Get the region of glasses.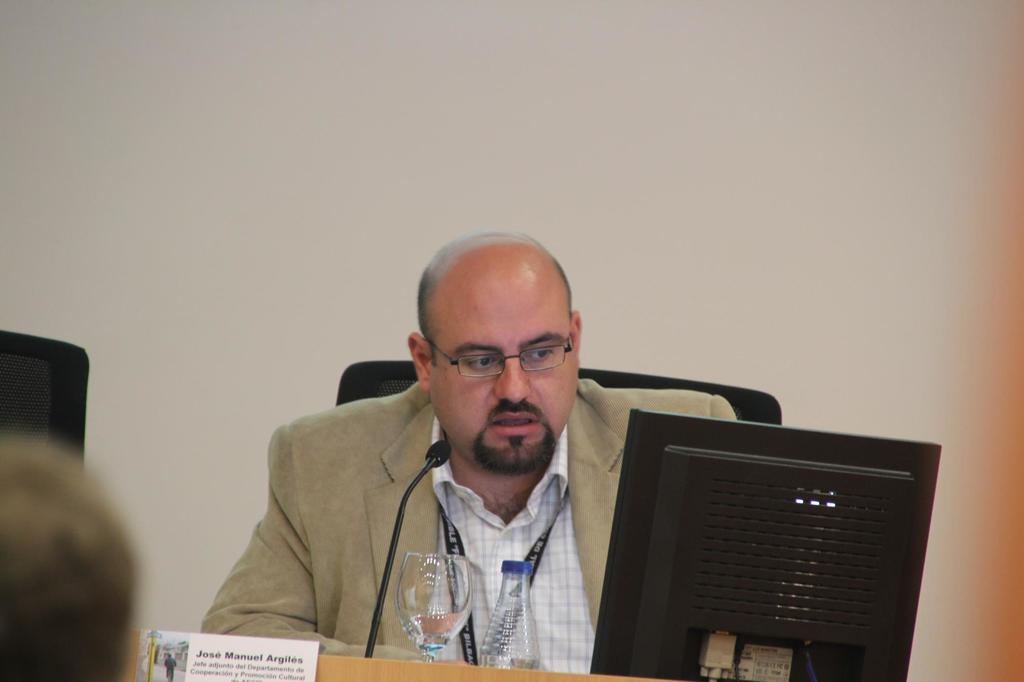
bbox=(432, 340, 582, 397).
